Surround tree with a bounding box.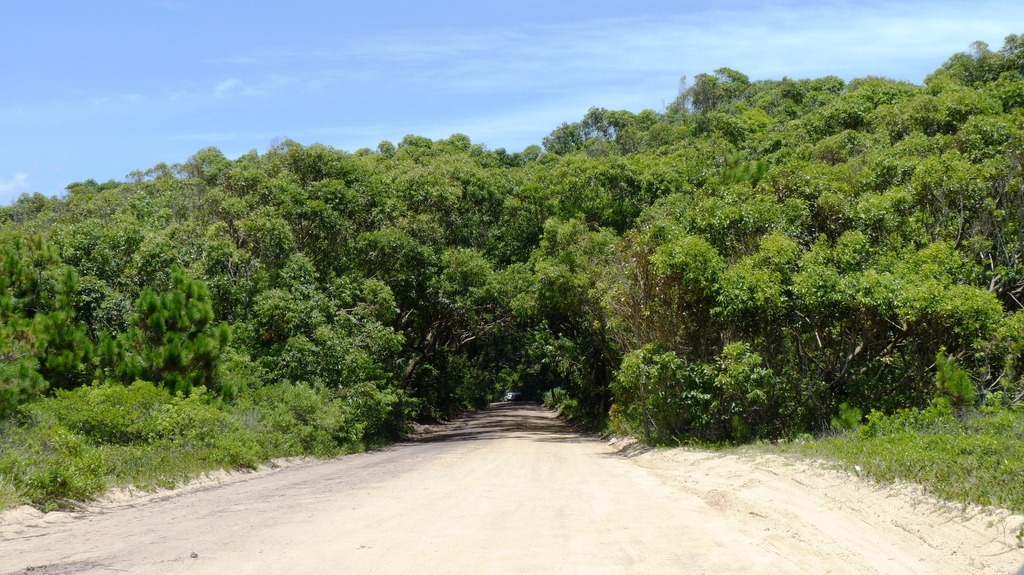
247 129 415 403.
